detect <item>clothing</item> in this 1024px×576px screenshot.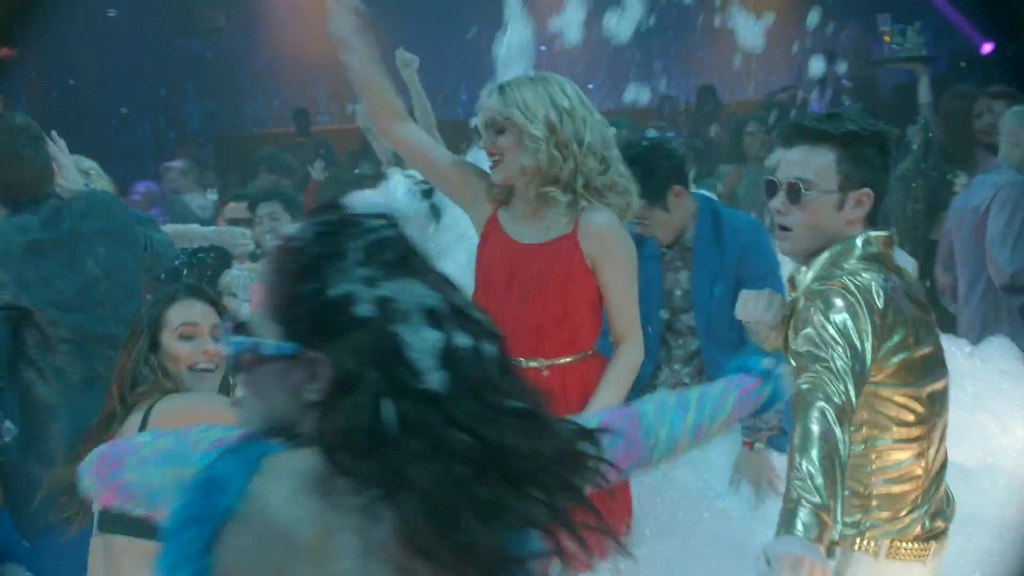
Detection: [x1=0, y1=182, x2=186, y2=538].
